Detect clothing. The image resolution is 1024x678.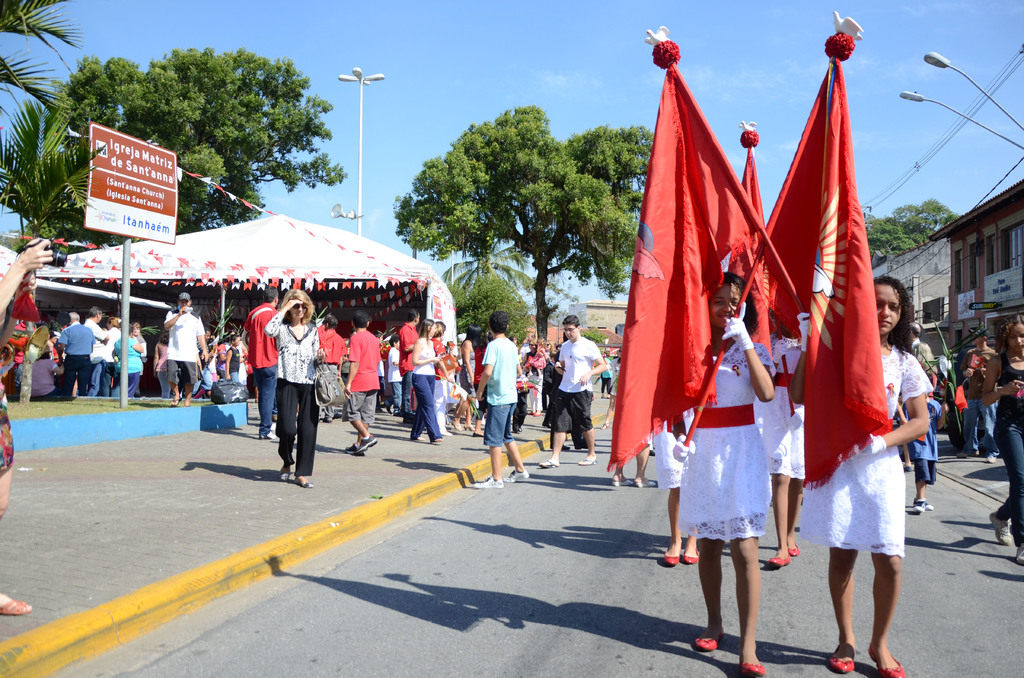
162,310,202,361.
